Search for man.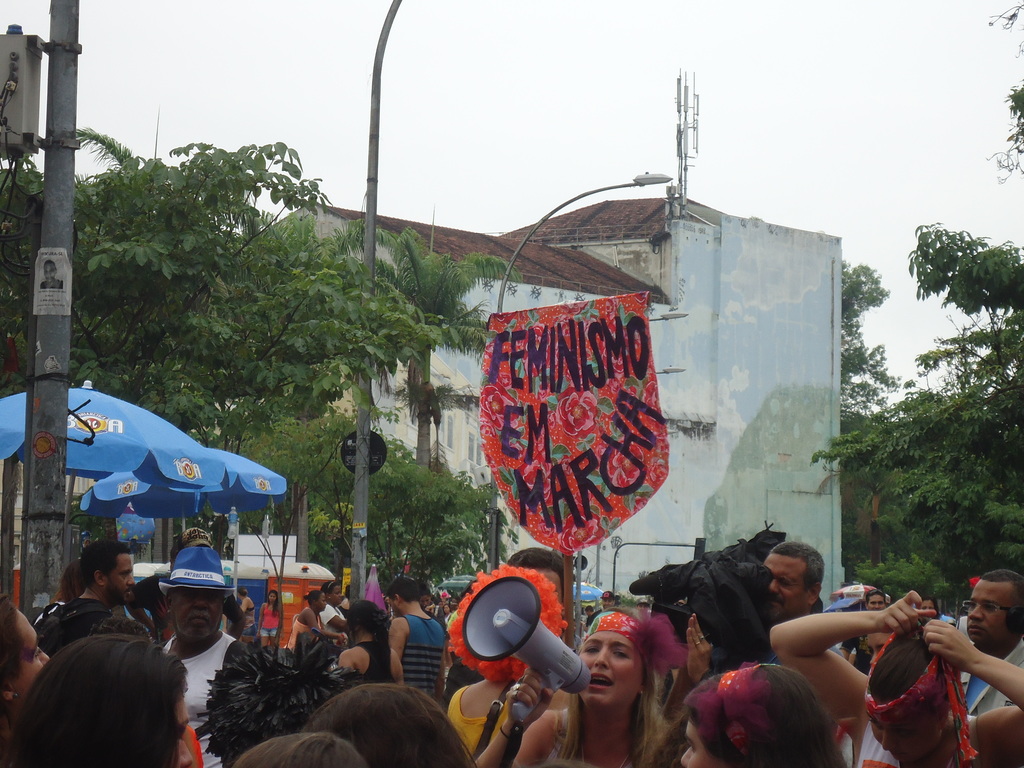
Found at detection(760, 545, 828, 664).
